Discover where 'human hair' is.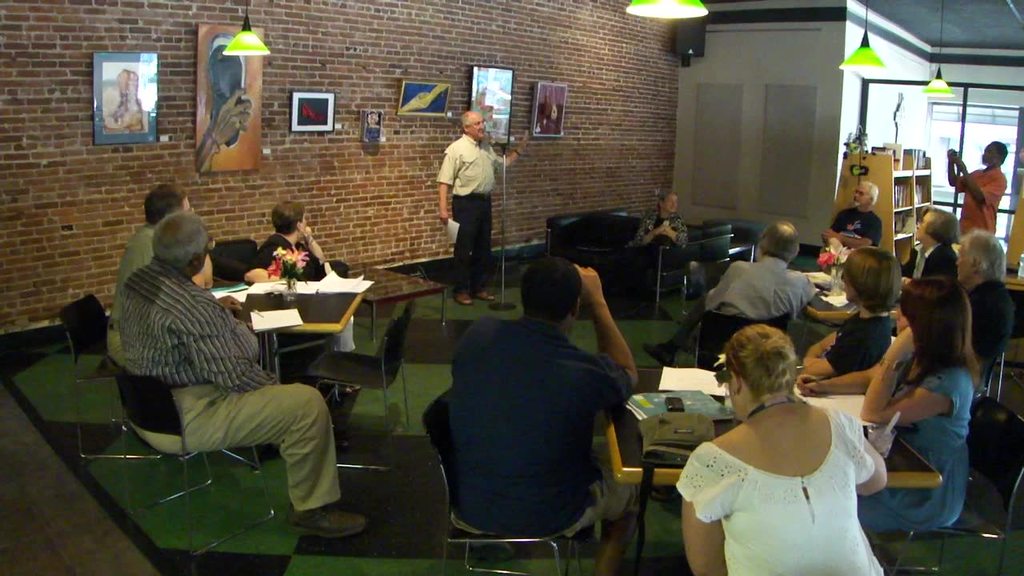
Discovered at bbox=(756, 219, 798, 265).
